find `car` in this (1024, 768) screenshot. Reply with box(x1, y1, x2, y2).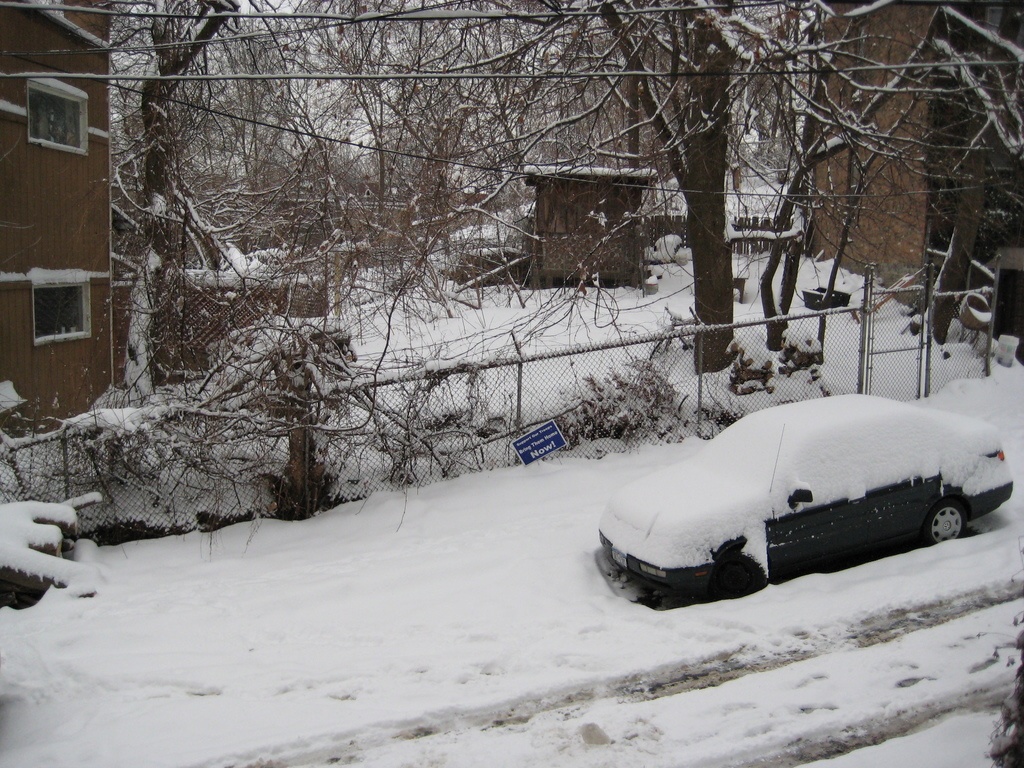
box(564, 379, 999, 584).
